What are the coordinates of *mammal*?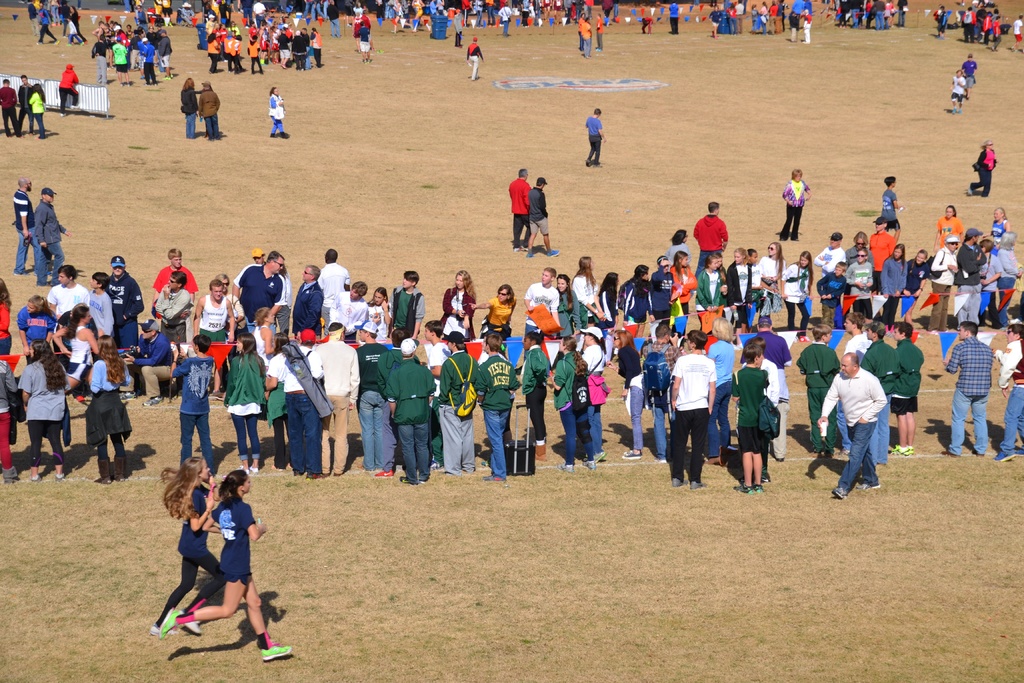
bbox(527, 177, 557, 255).
